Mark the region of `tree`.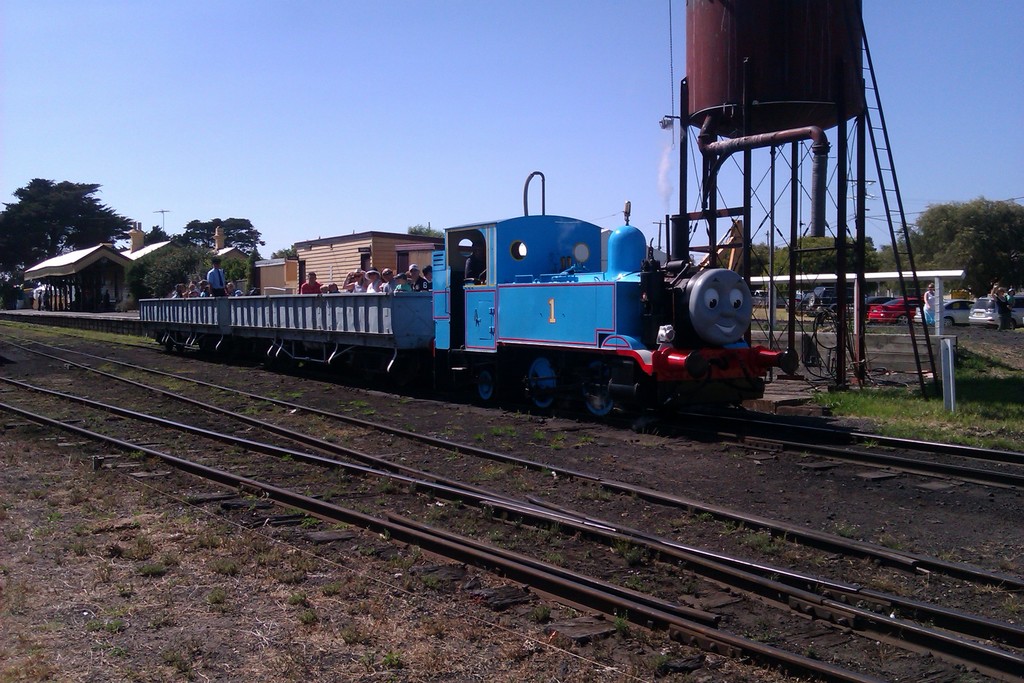
Region: BBox(16, 168, 121, 284).
